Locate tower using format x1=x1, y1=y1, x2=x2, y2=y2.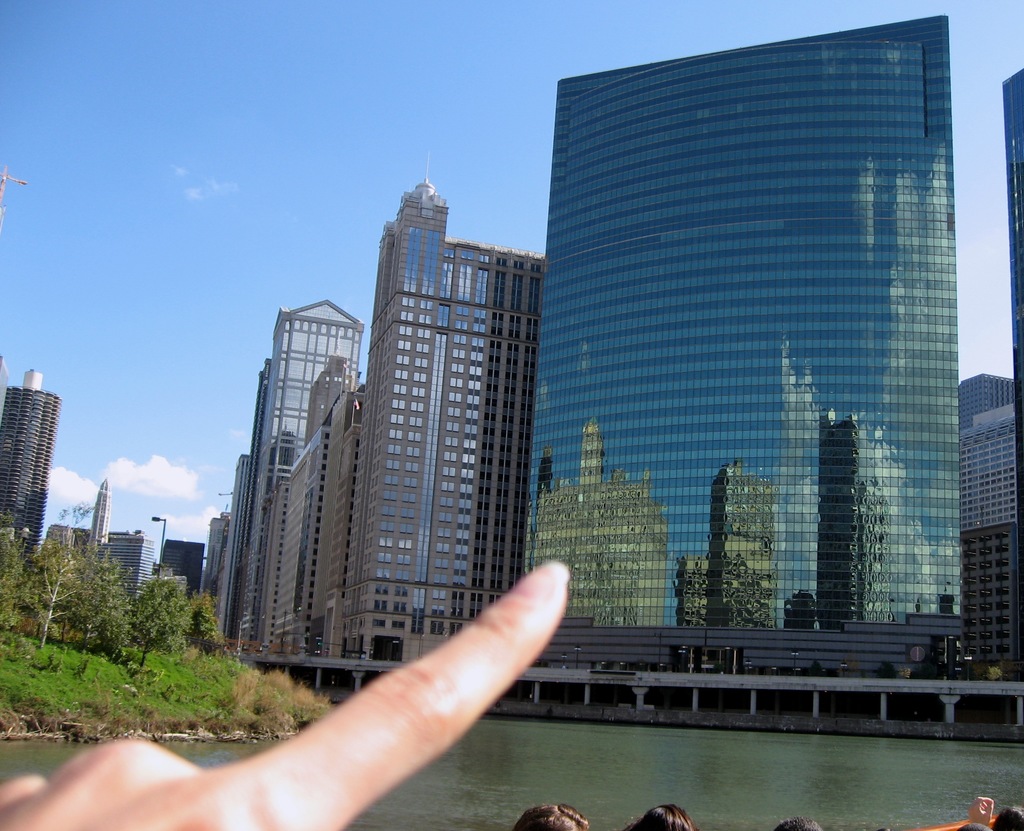
x1=113, y1=534, x2=152, y2=614.
